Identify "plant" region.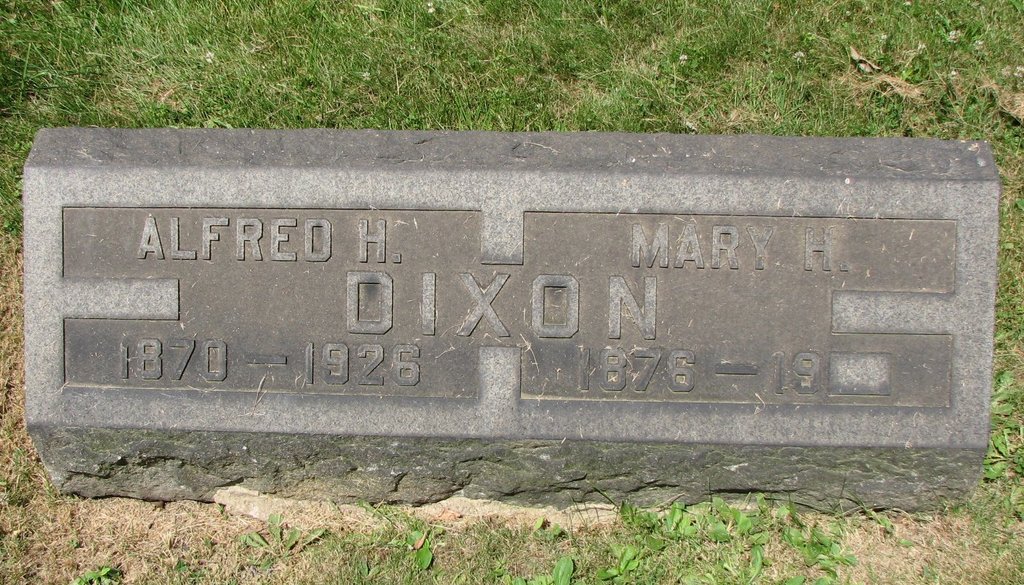
Region: <bbox>75, 562, 120, 584</bbox>.
